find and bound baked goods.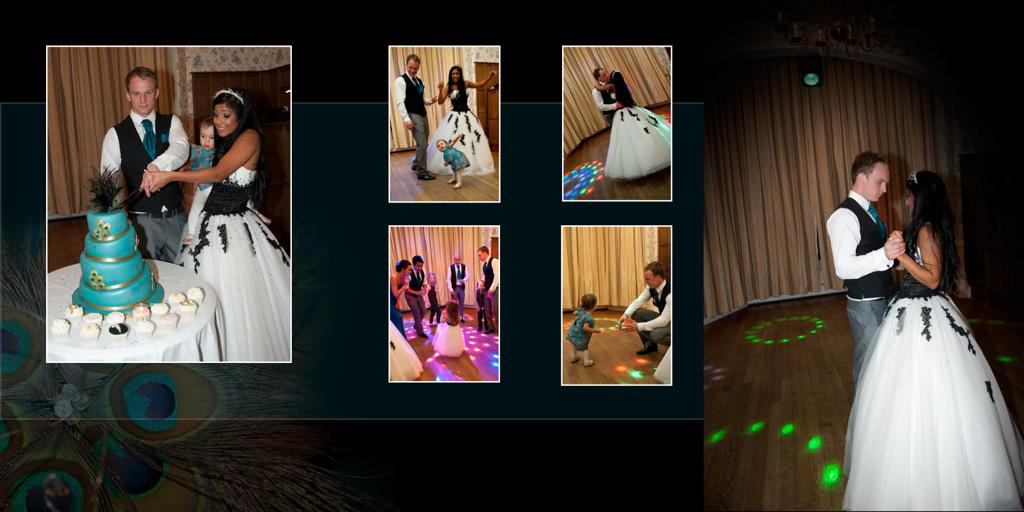
Bound: box=[133, 303, 151, 322].
